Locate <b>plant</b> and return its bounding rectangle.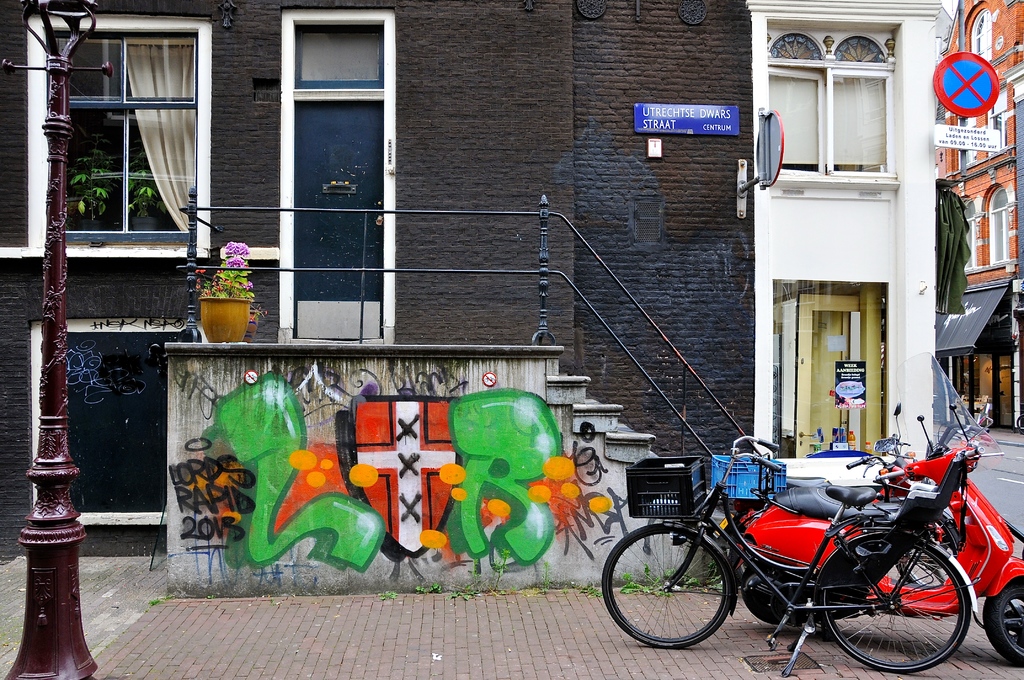
<region>446, 588, 480, 599</region>.
